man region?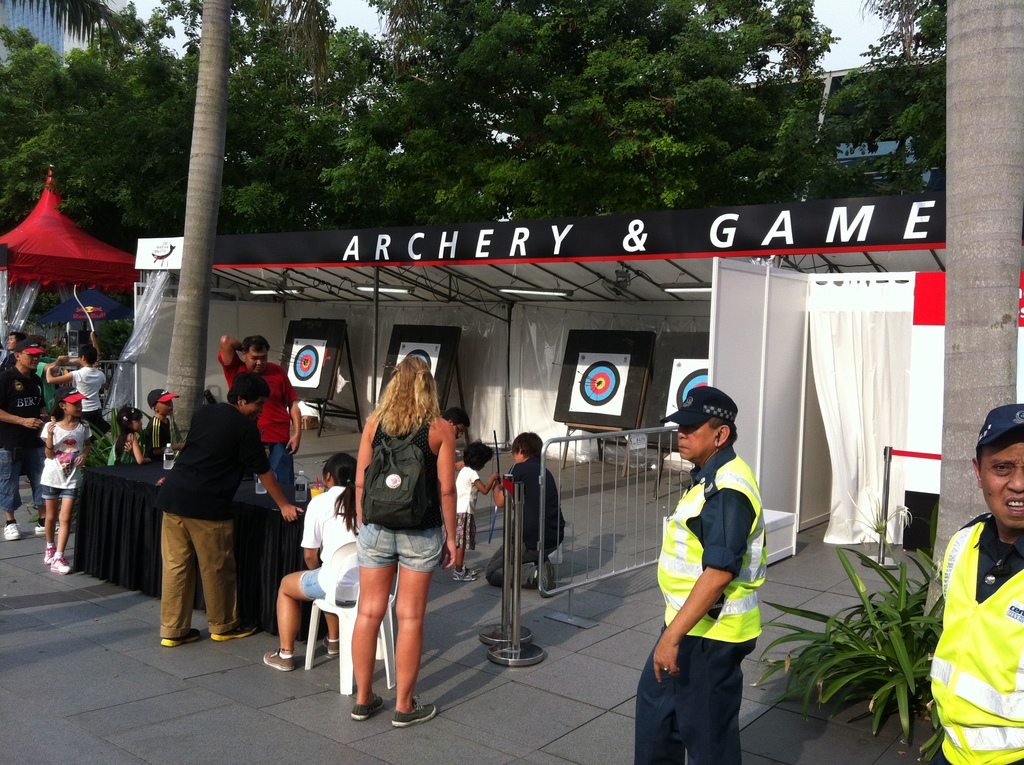
[931, 399, 1023, 764]
